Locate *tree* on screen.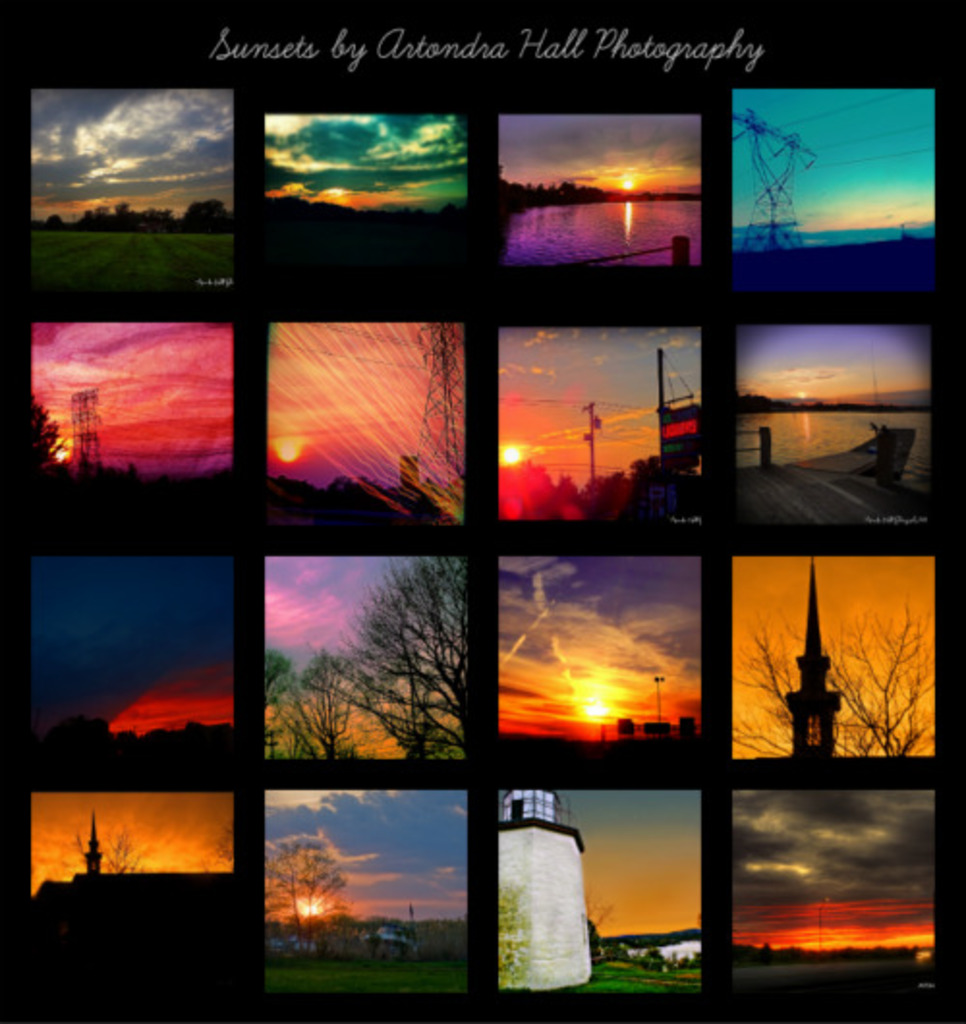
On screen at crop(71, 819, 153, 879).
